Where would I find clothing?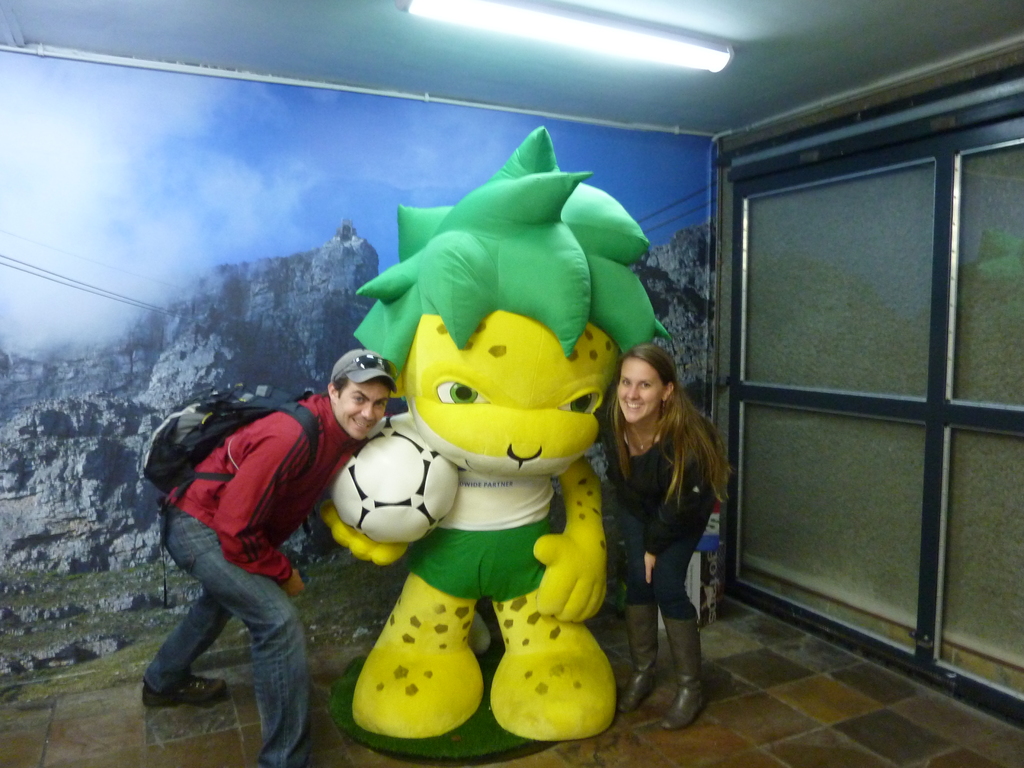
At bbox=[138, 392, 368, 767].
